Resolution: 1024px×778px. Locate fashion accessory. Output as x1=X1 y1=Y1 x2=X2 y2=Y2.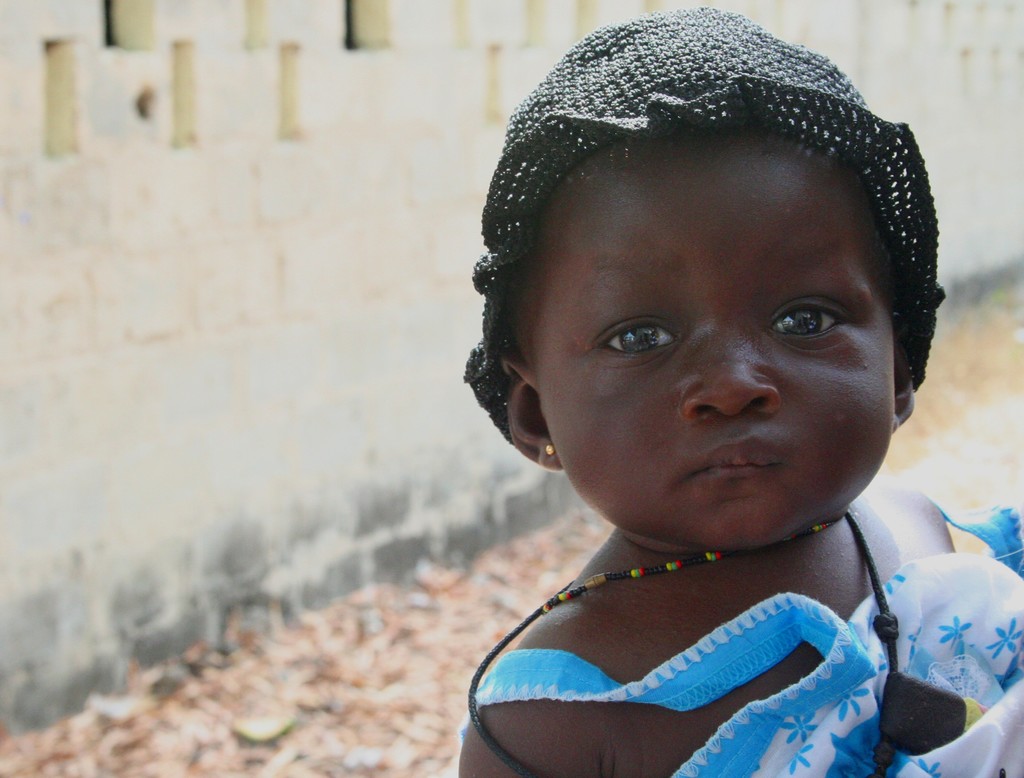
x1=467 y1=508 x2=972 y2=777.
